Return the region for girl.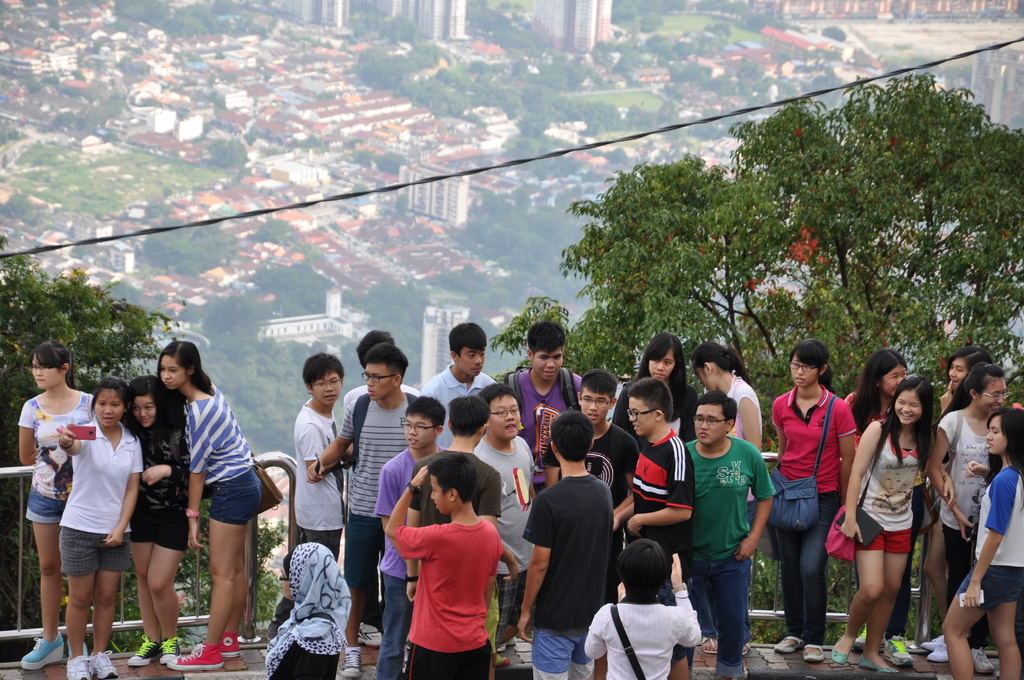
(left=10, top=338, right=92, bottom=668).
